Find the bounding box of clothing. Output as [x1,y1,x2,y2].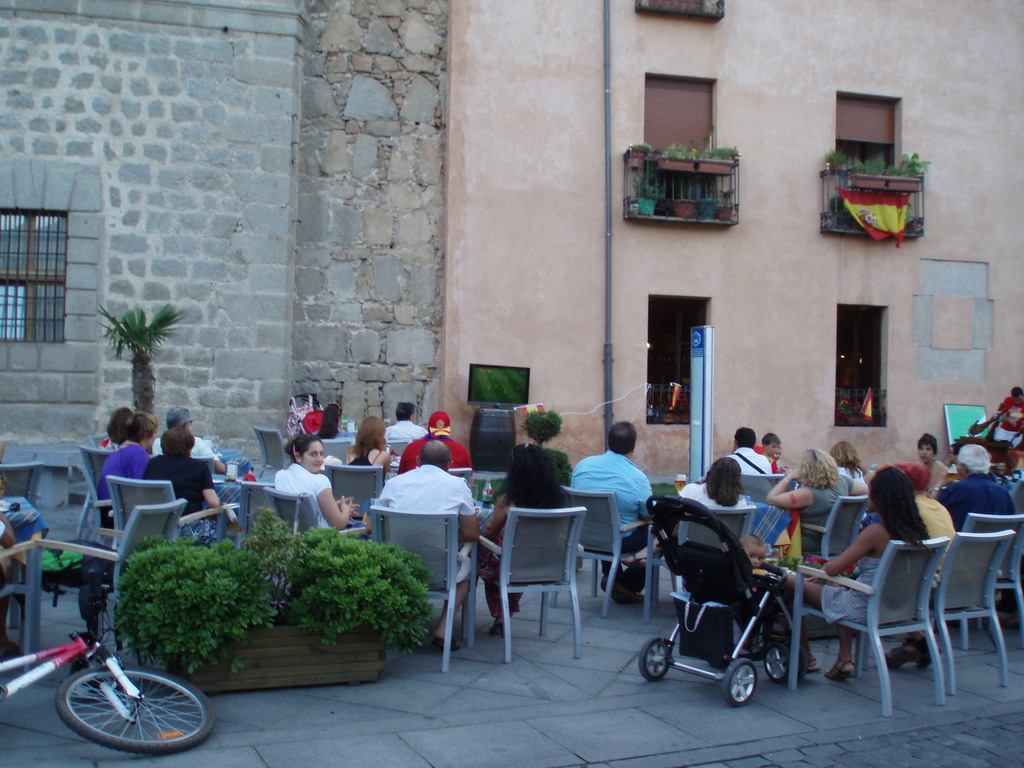
[721,450,772,475].
